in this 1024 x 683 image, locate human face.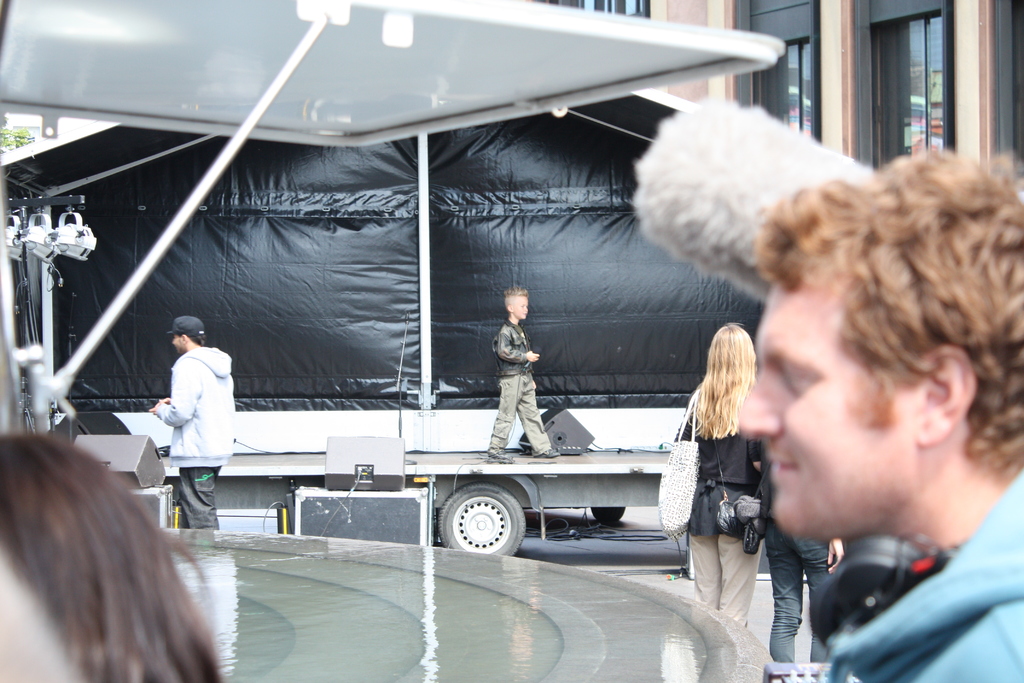
Bounding box: select_region(172, 333, 182, 354).
